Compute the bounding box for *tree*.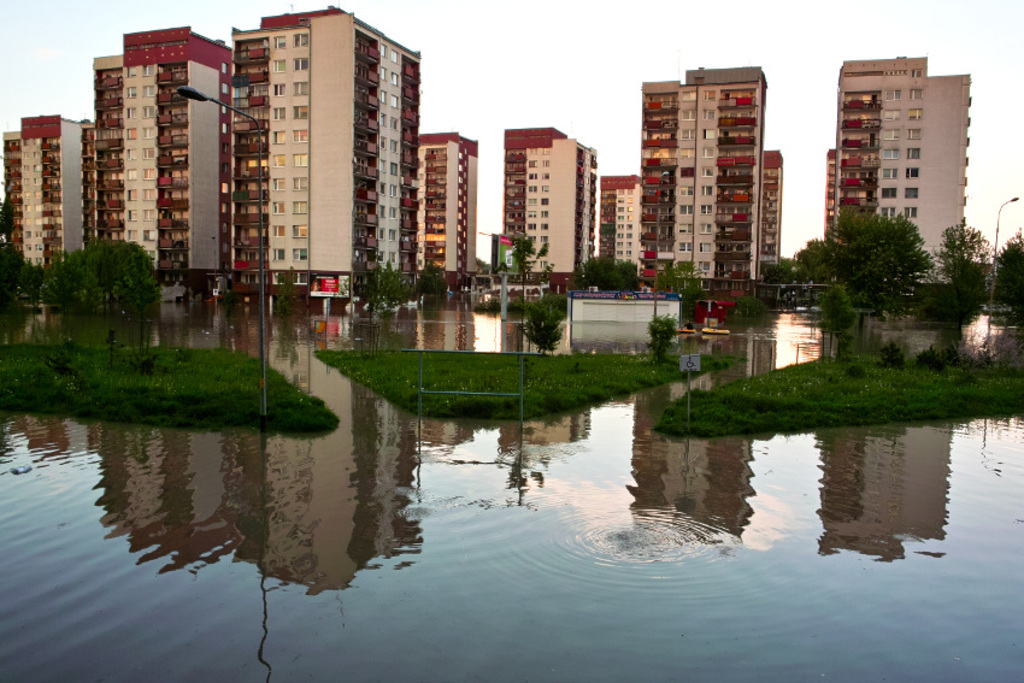
[left=811, top=282, right=858, bottom=335].
